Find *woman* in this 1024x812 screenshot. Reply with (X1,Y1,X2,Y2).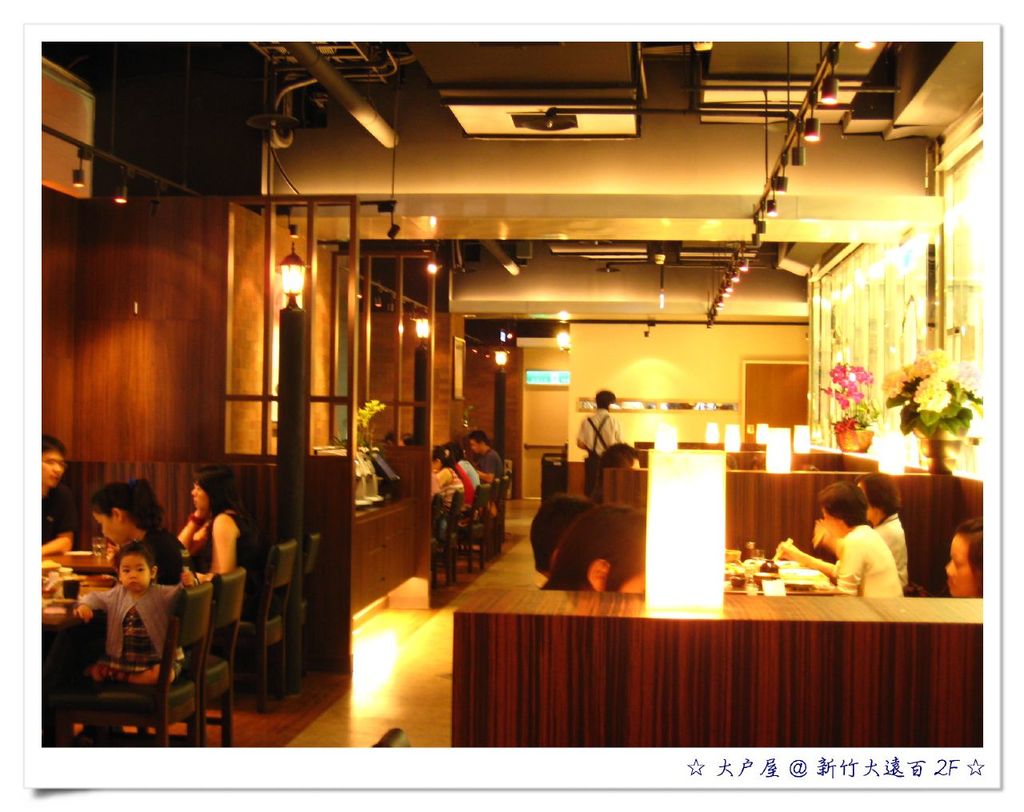
(774,481,906,598).
